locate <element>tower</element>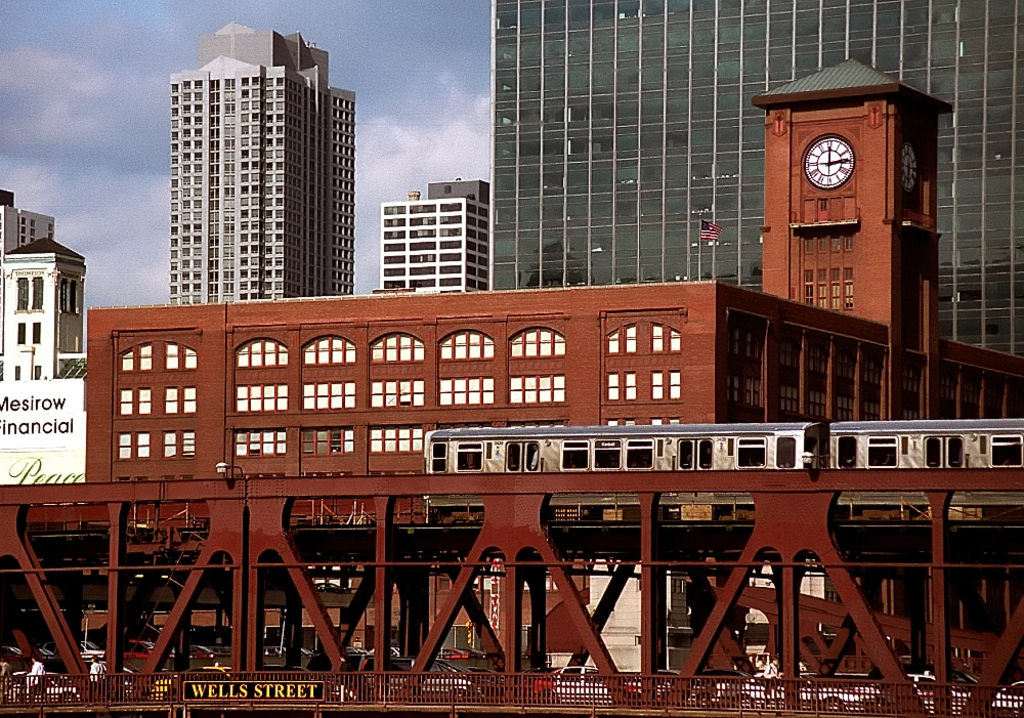
rect(385, 175, 487, 300)
